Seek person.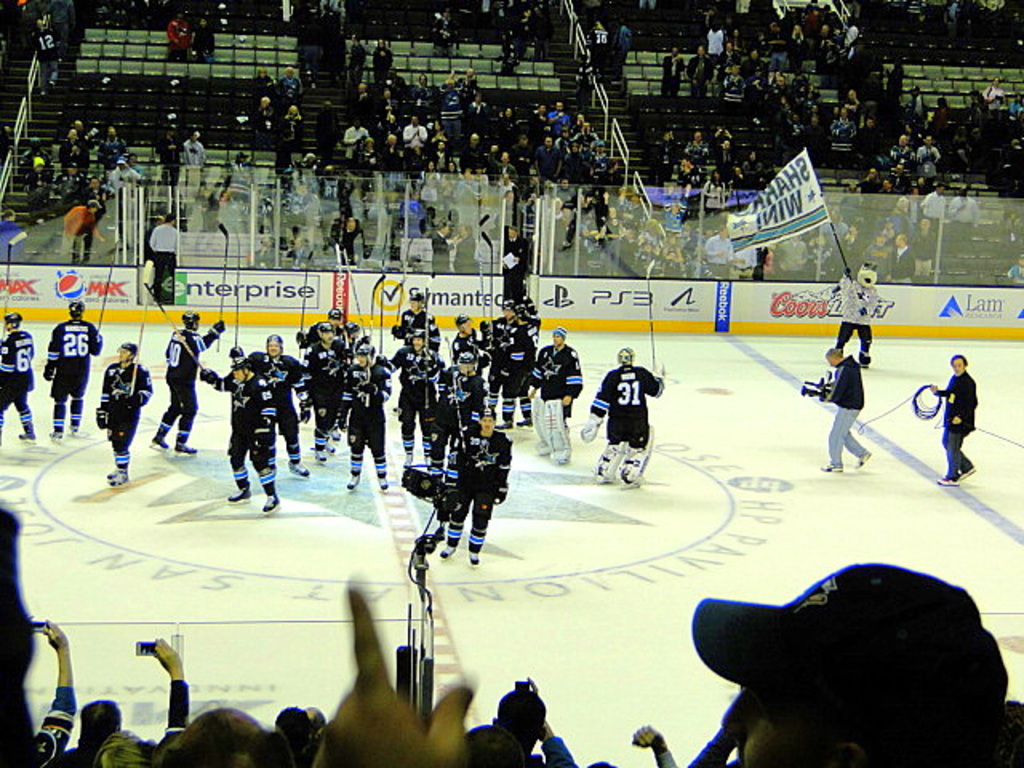
pyautogui.locateOnScreen(35, 126, 155, 254).
